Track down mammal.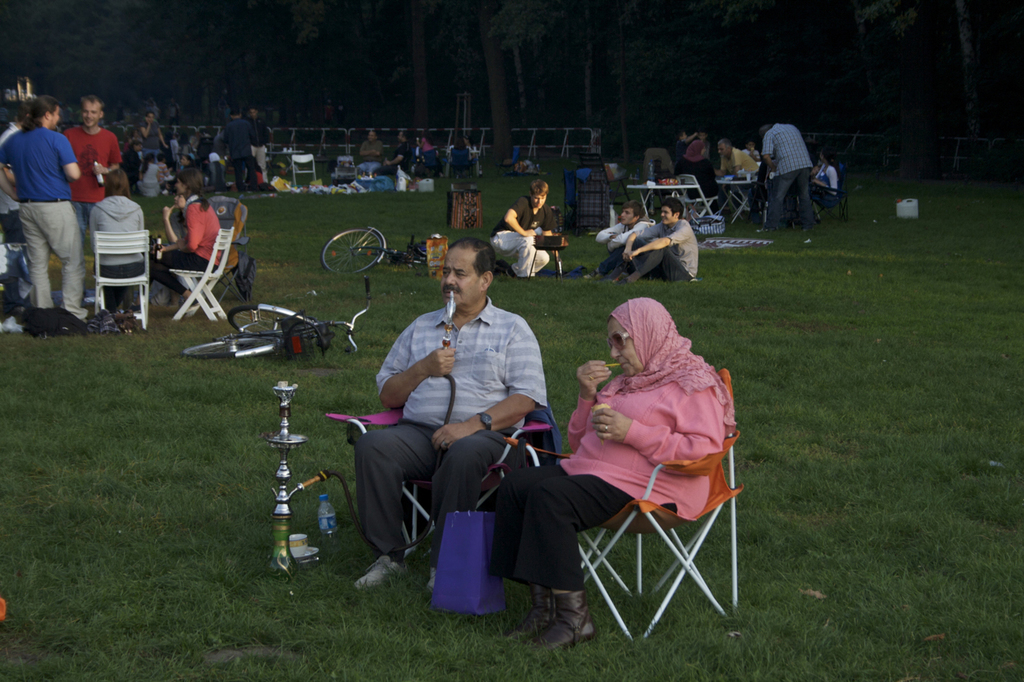
Tracked to <bbox>149, 166, 218, 308</bbox>.
